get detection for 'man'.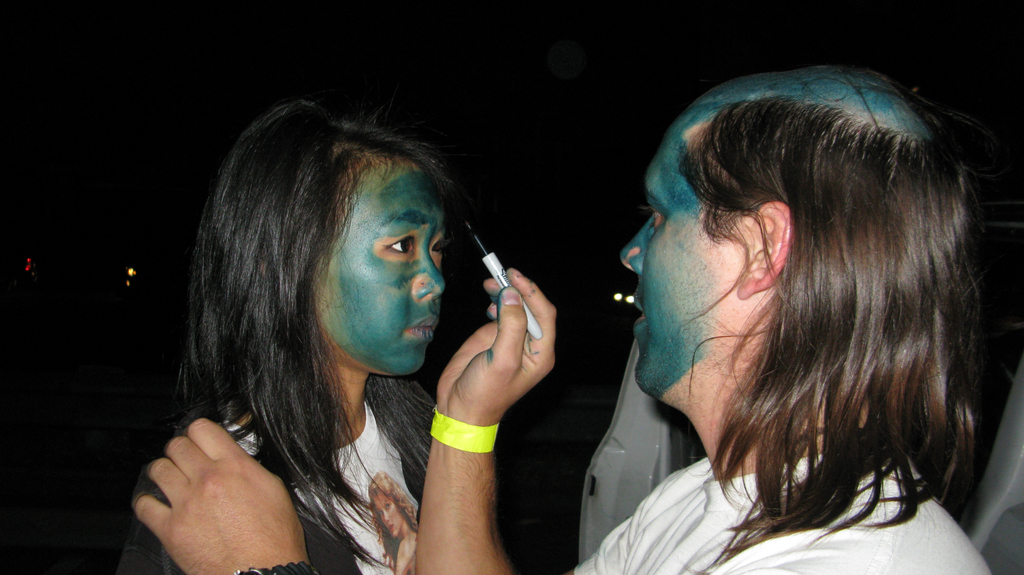
Detection: select_region(468, 53, 997, 565).
